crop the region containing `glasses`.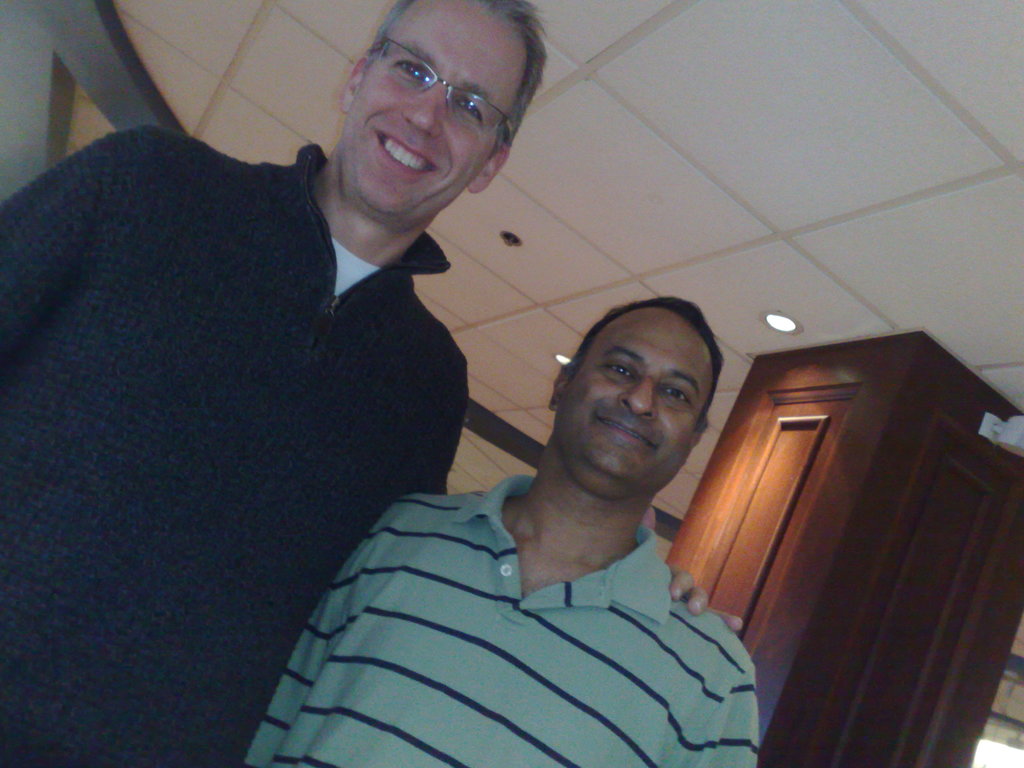
Crop region: 364 35 524 140.
